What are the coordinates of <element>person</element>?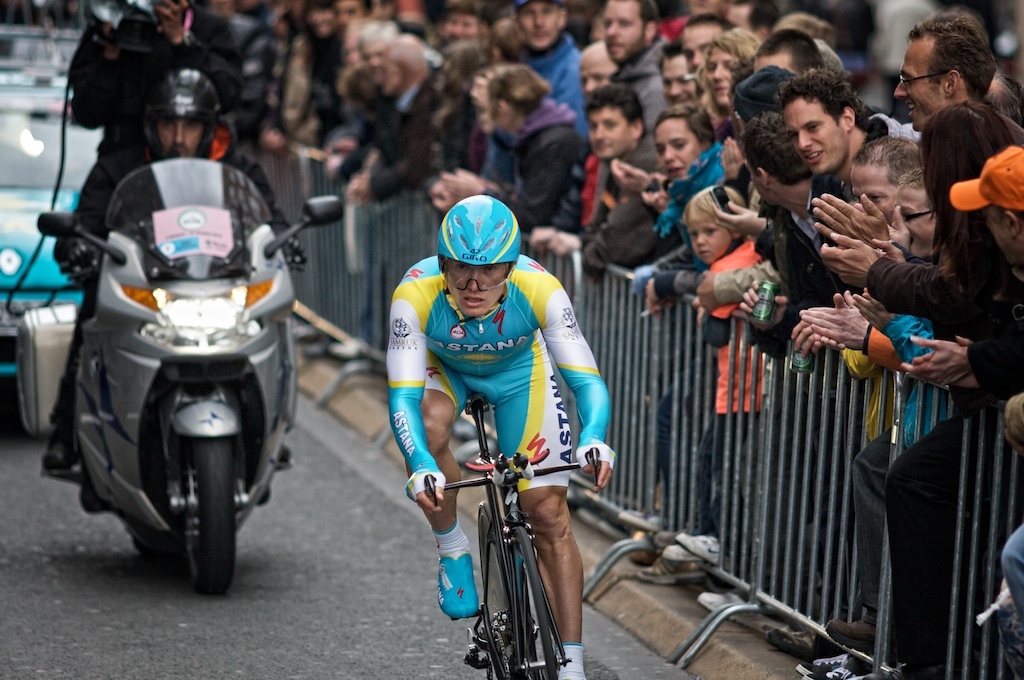
bbox=[68, 0, 242, 128].
